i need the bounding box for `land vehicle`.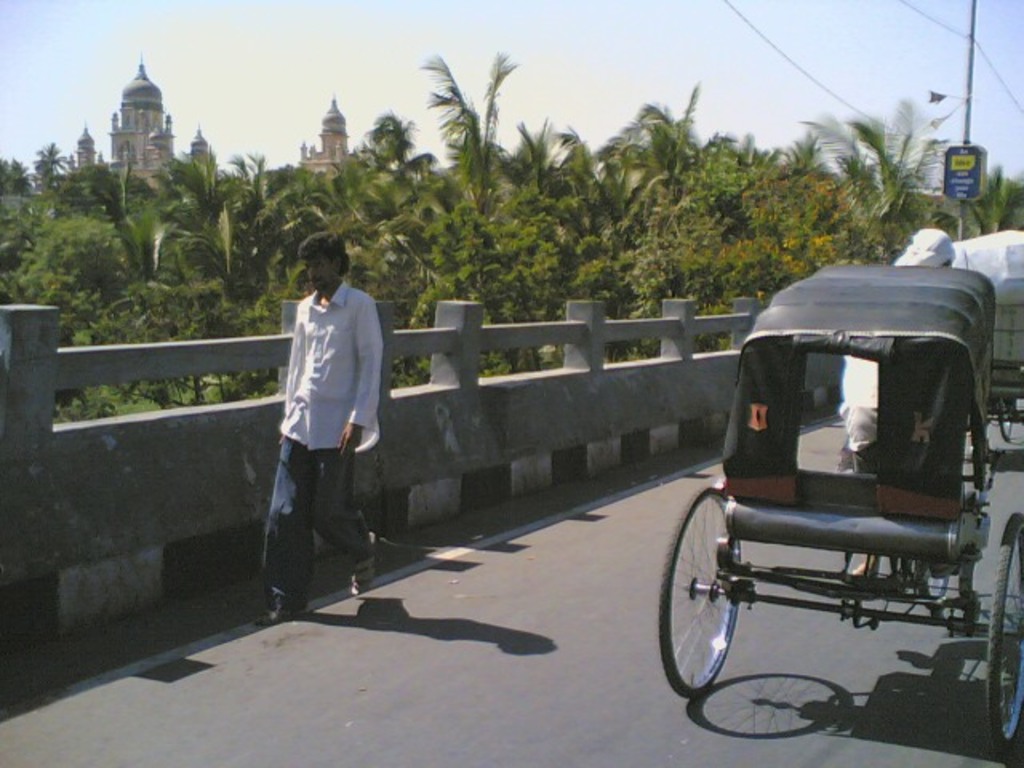
Here it is: bbox=[656, 222, 1022, 760].
